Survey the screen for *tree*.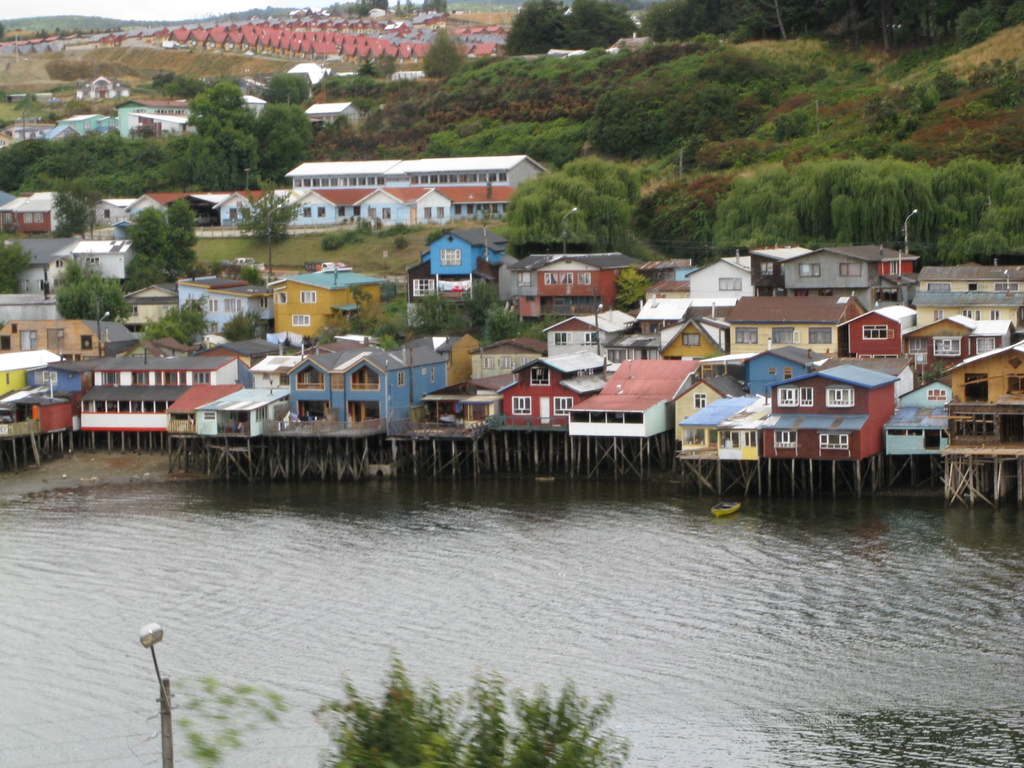
Survey found: {"left": 611, "top": 268, "right": 652, "bottom": 312}.
